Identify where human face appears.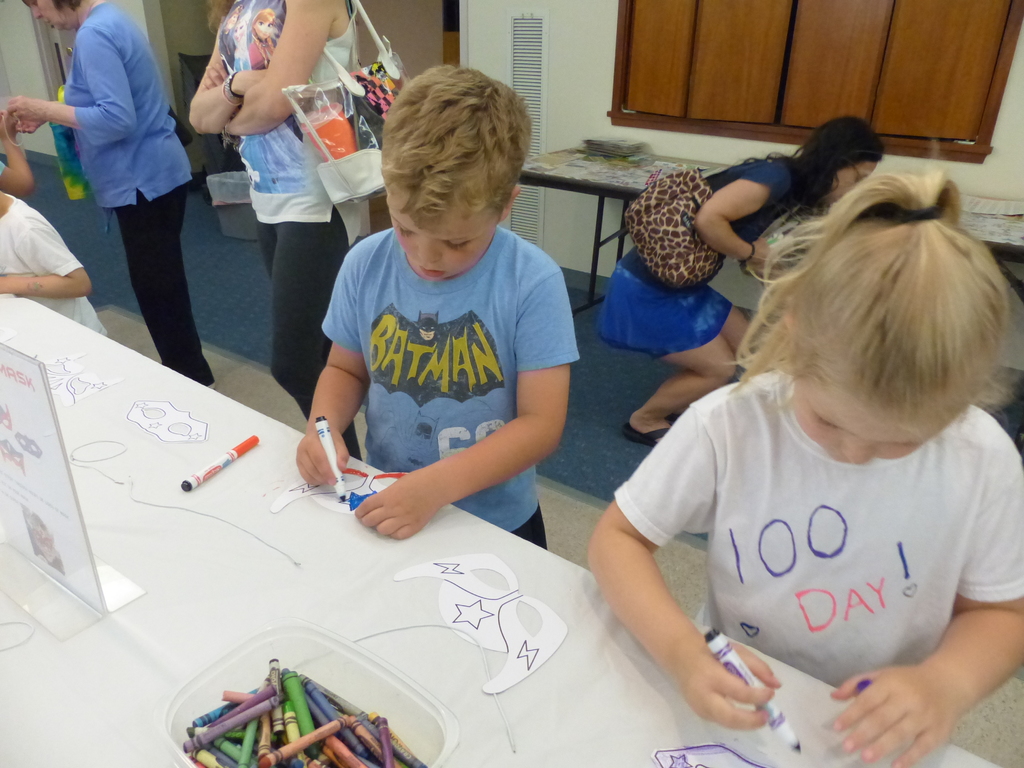
Appears at {"left": 387, "top": 188, "right": 501, "bottom": 283}.
